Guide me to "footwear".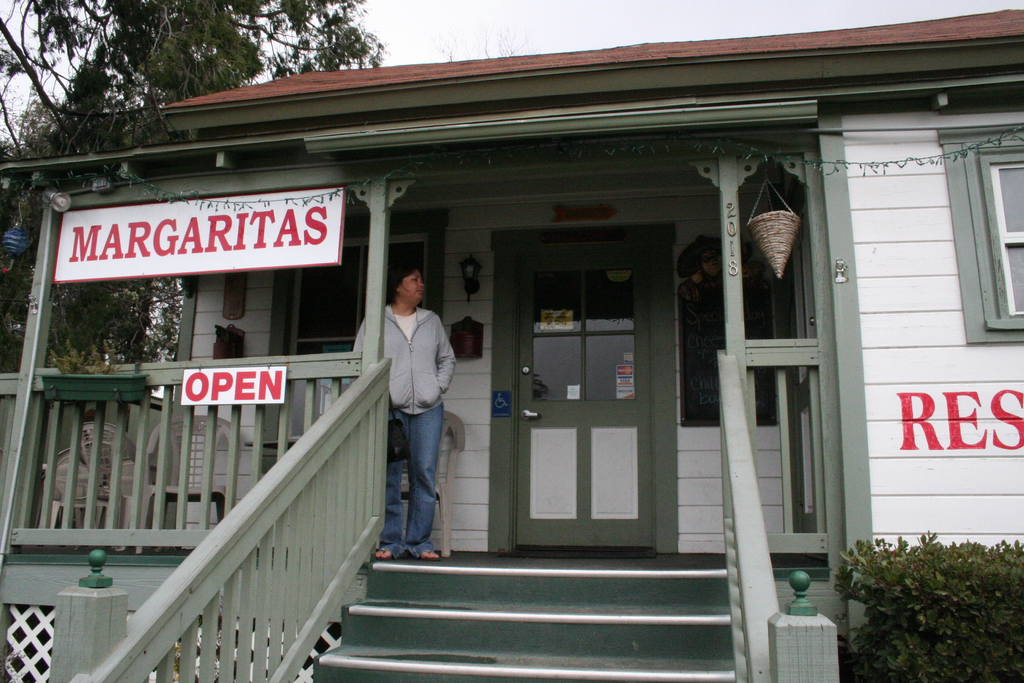
Guidance: [x1=371, y1=541, x2=395, y2=560].
